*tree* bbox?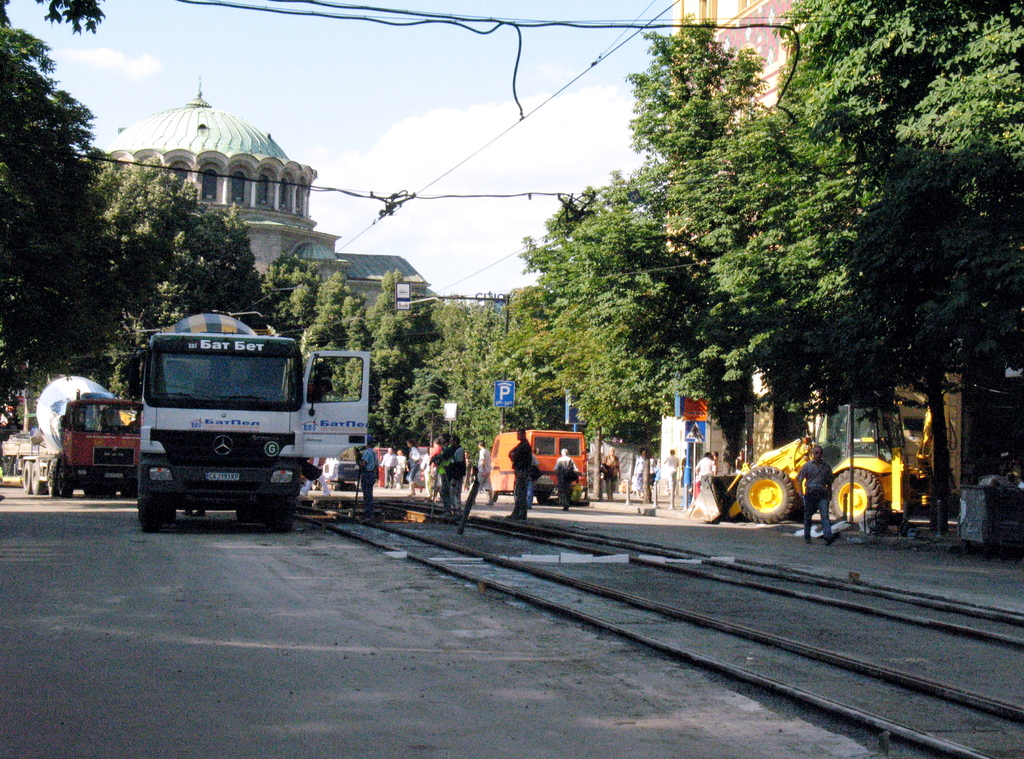
box(266, 250, 325, 342)
